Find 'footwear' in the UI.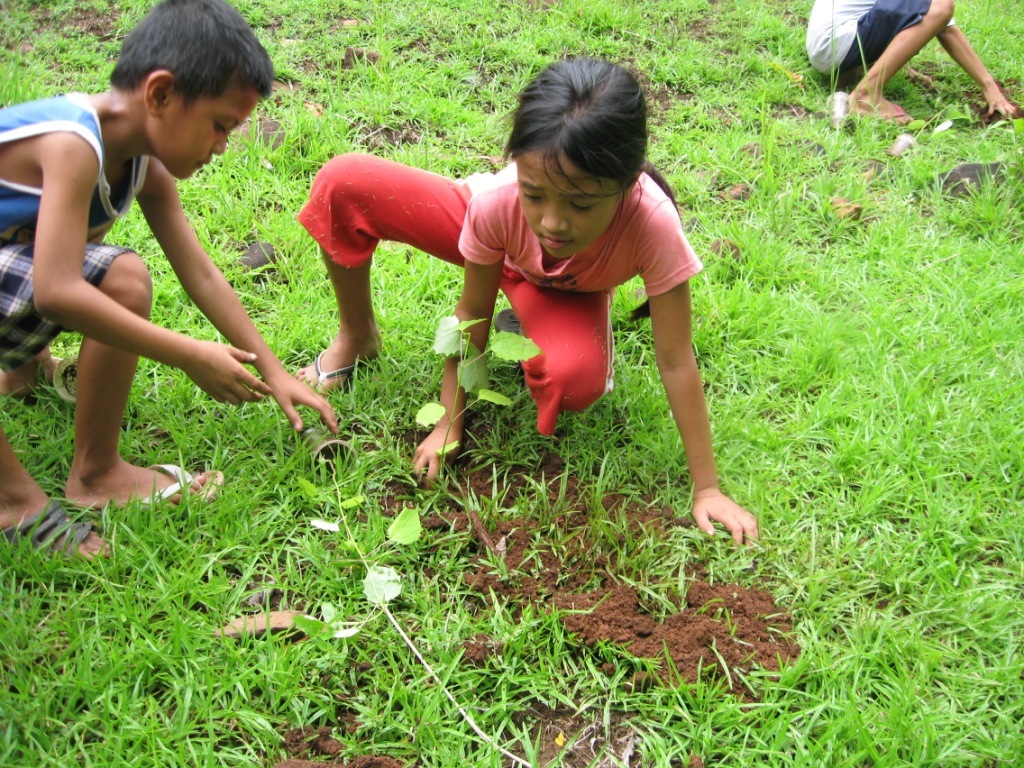
UI element at x1=138 y1=464 x2=225 y2=506.
